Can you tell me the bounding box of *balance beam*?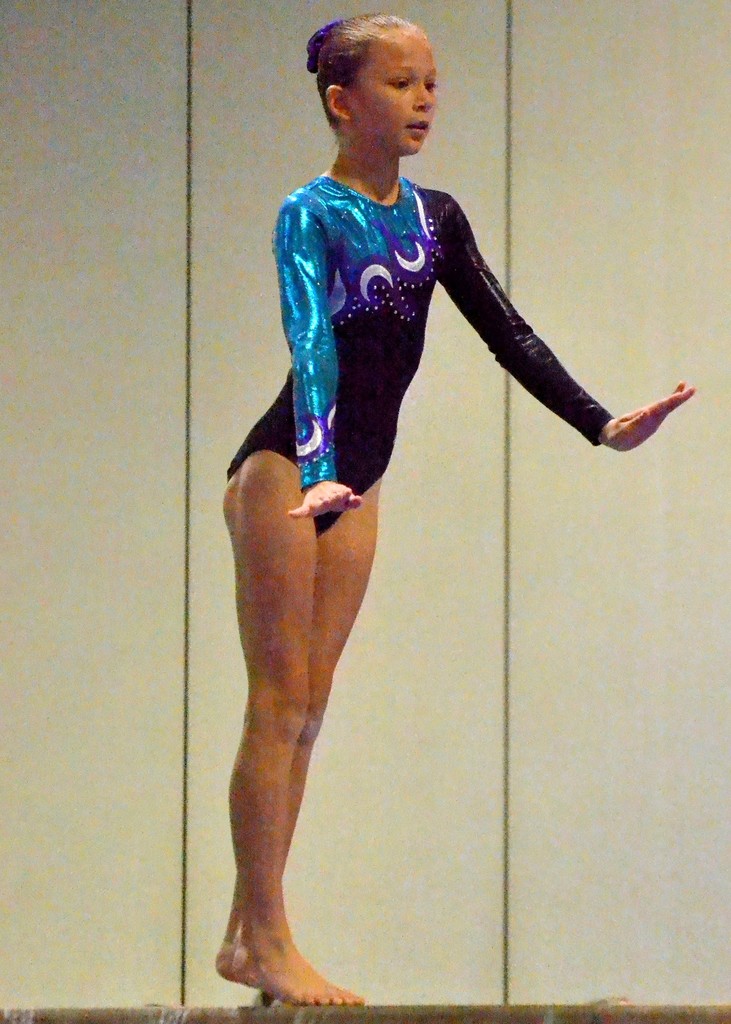
BBox(0, 1005, 730, 1023).
